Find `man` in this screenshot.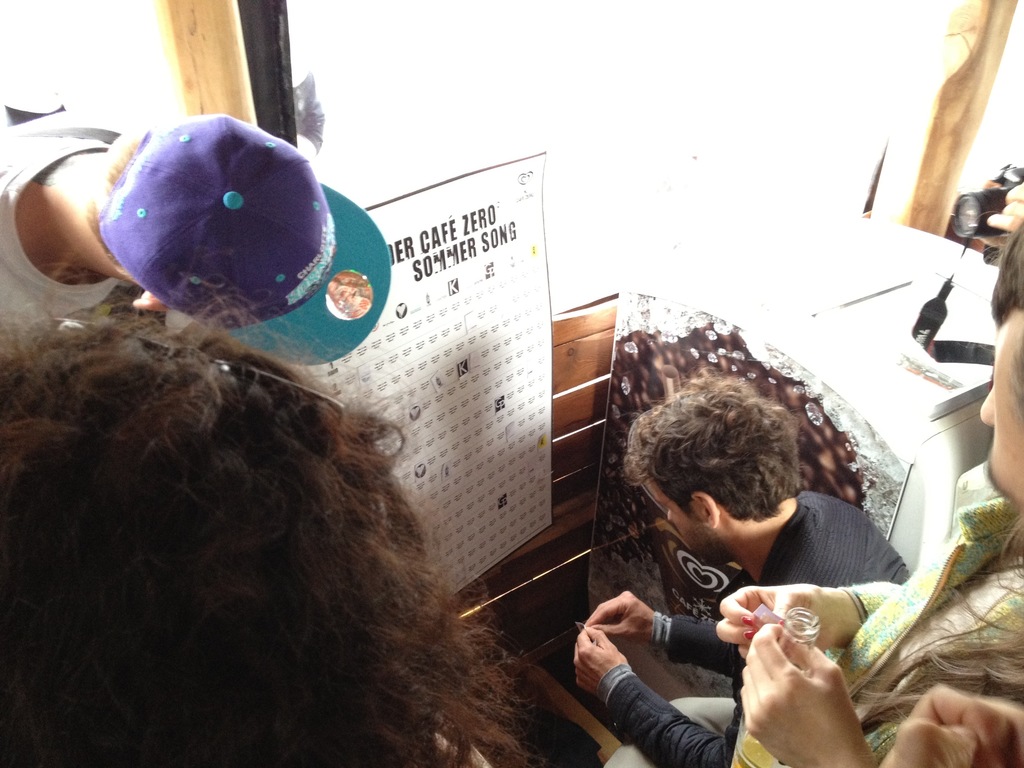
The bounding box for `man` is left=539, top=390, right=941, bottom=754.
